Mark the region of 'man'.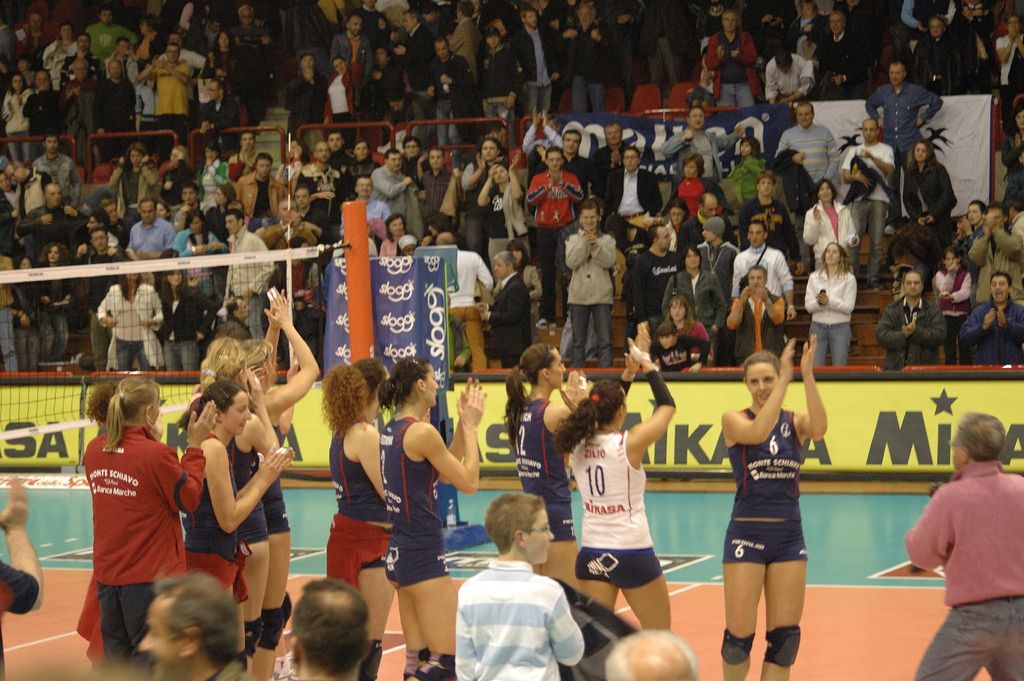
Region: region(443, 6, 479, 75).
